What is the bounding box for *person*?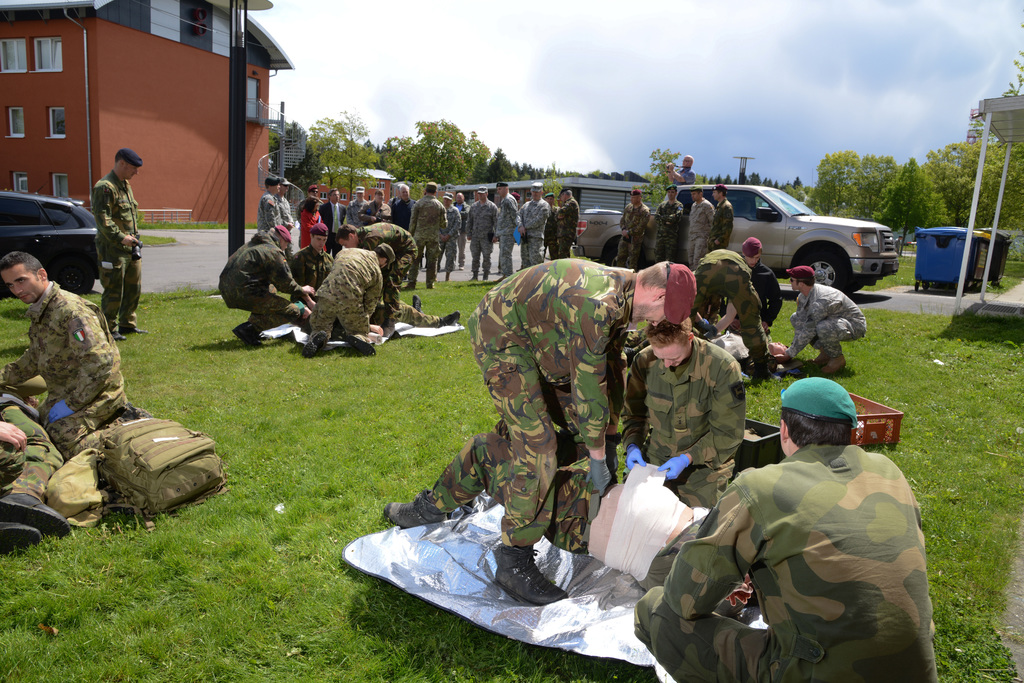
detection(0, 421, 28, 499).
